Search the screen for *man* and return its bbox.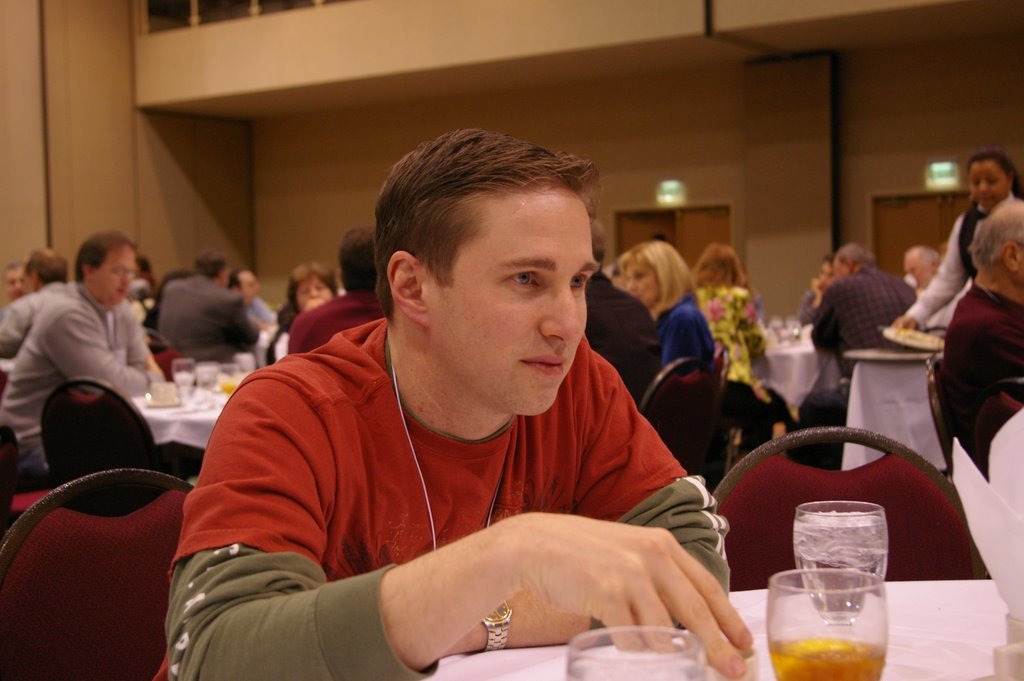
Found: (900, 246, 970, 337).
